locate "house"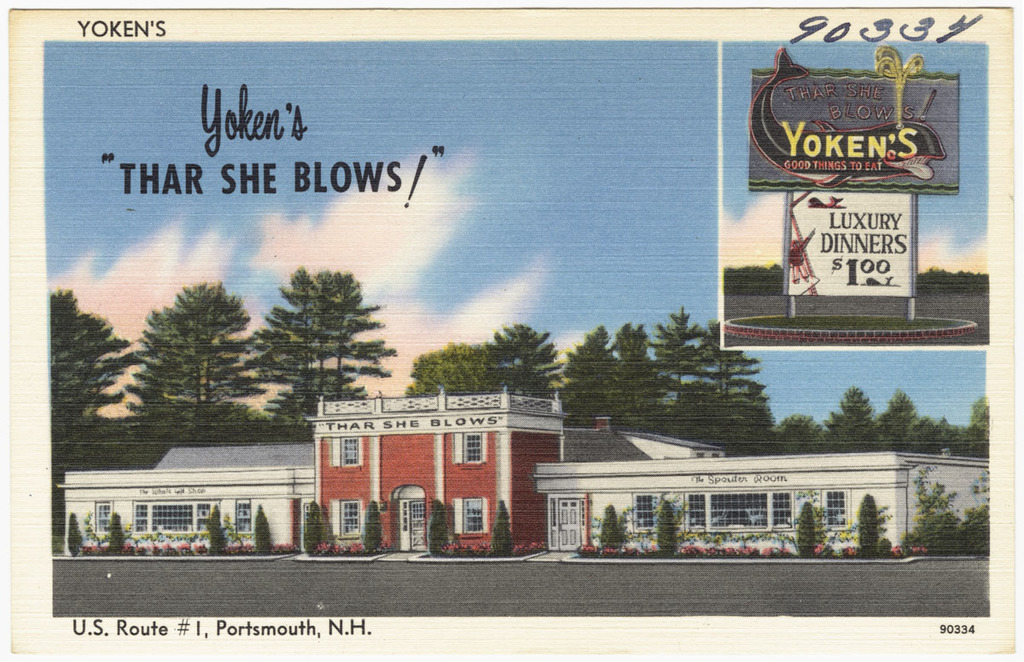
[left=901, top=459, right=989, bottom=552]
